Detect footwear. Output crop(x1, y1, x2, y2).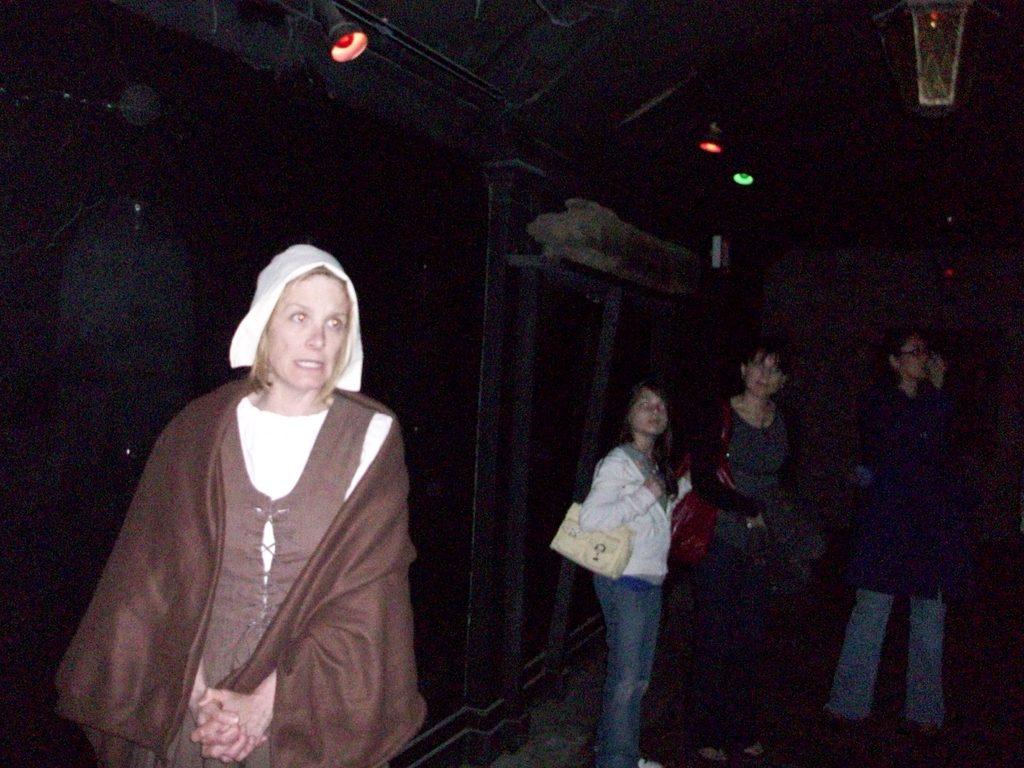
crop(643, 763, 659, 765).
